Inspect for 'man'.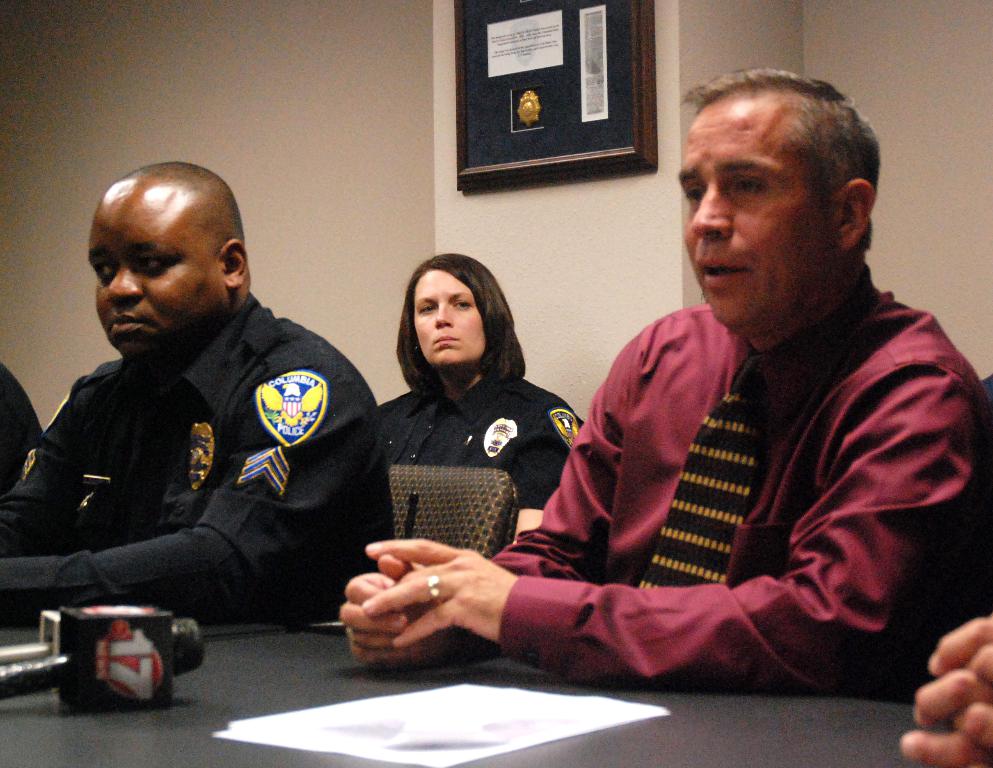
Inspection: BBox(10, 156, 400, 685).
